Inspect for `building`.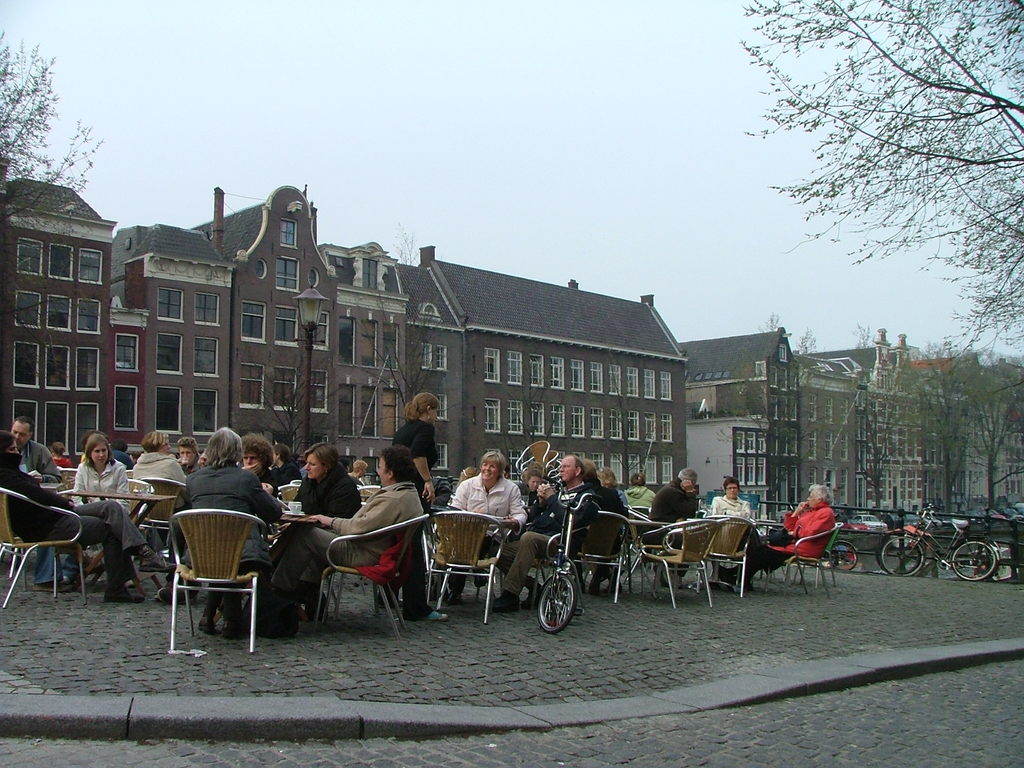
Inspection: BBox(7, 179, 116, 464).
